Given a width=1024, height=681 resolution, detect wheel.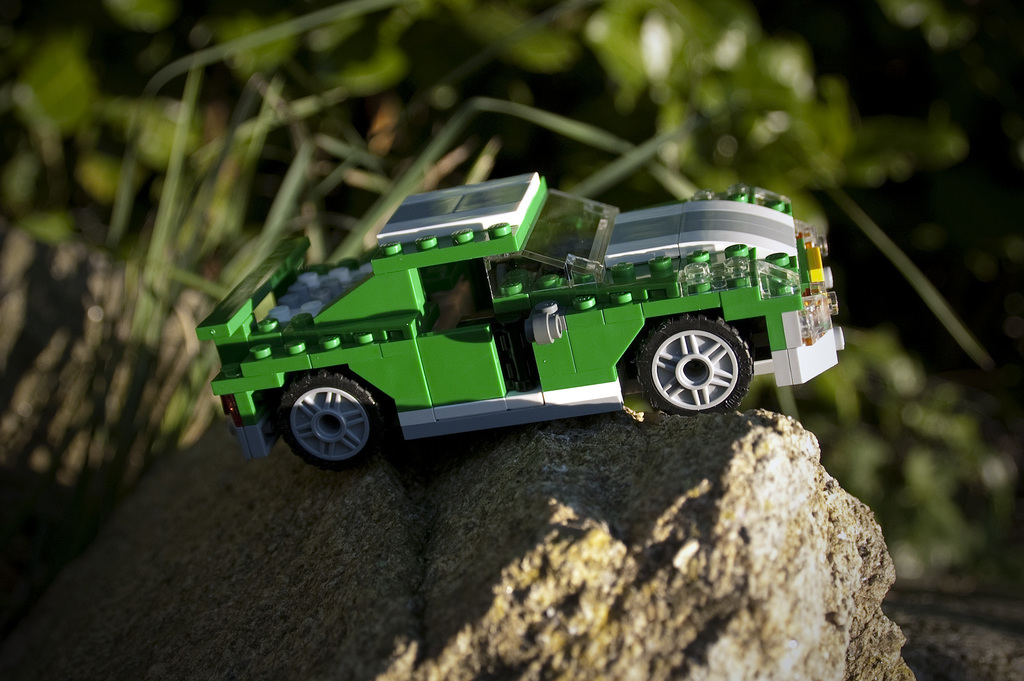
<box>278,369,391,472</box>.
